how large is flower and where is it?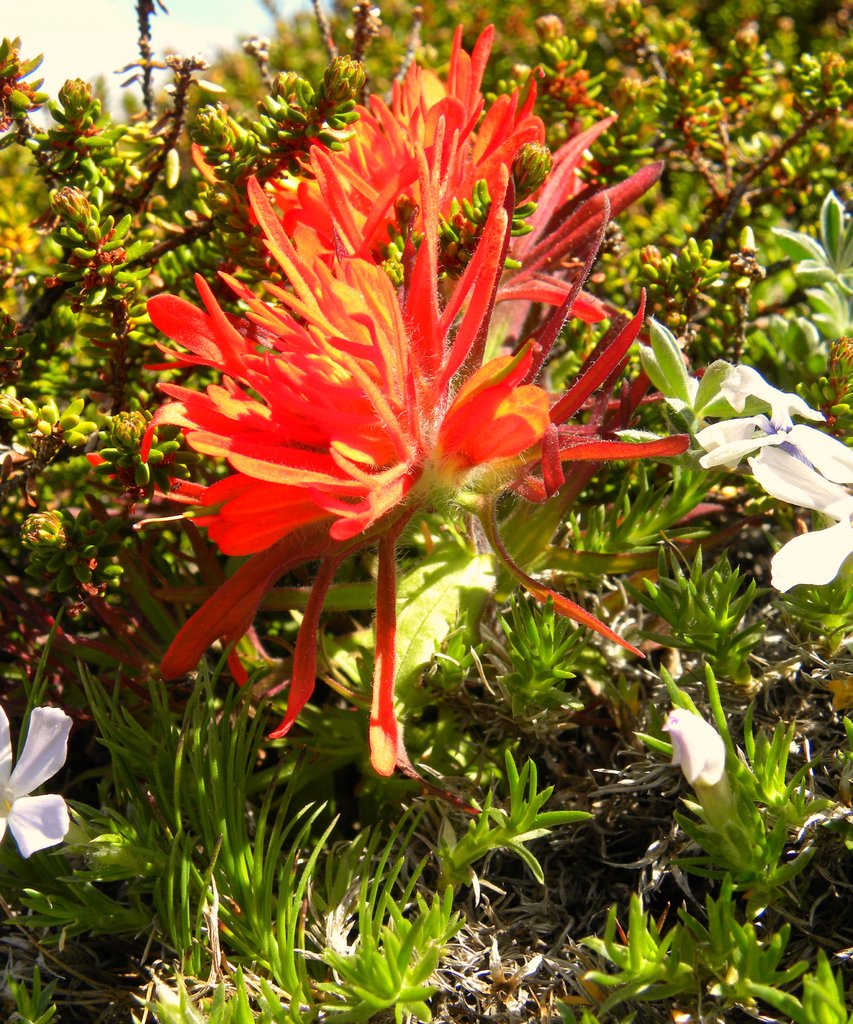
Bounding box: box(134, 29, 685, 696).
